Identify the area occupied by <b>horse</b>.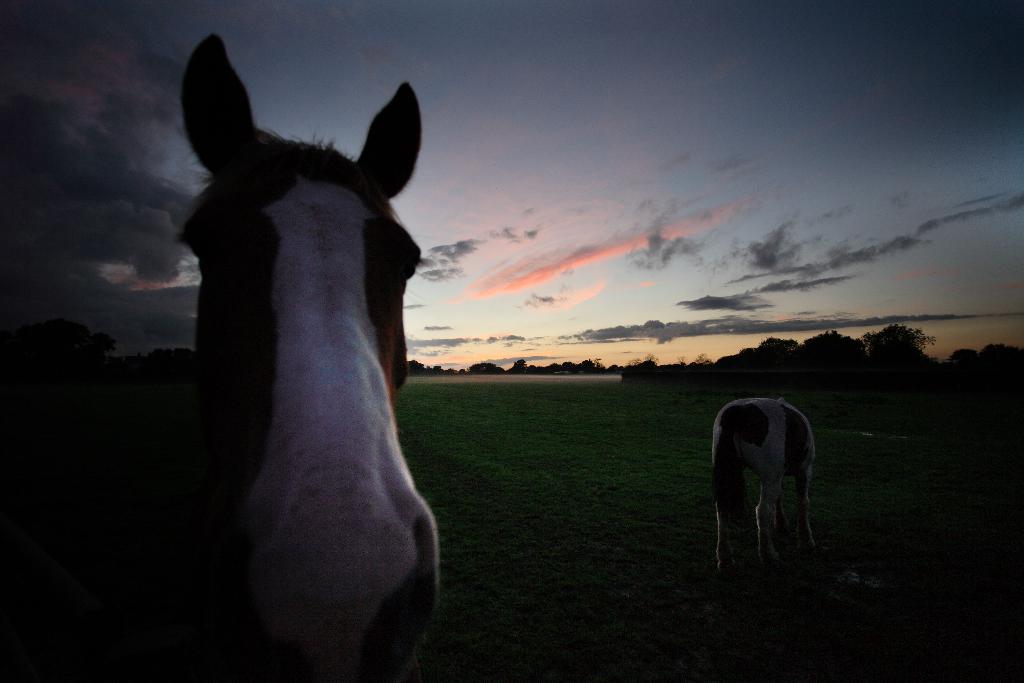
Area: [x1=159, y1=28, x2=459, y2=679].
